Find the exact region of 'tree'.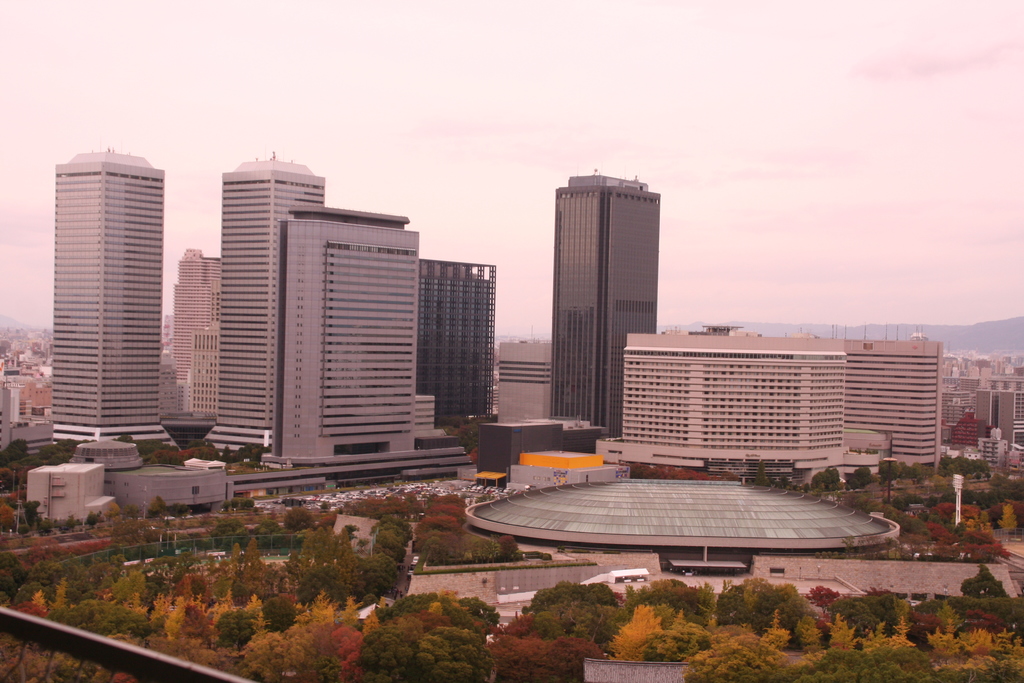
Exact region: {"left": 111, "top": 432, "right": 140, "bottom": 457}.
